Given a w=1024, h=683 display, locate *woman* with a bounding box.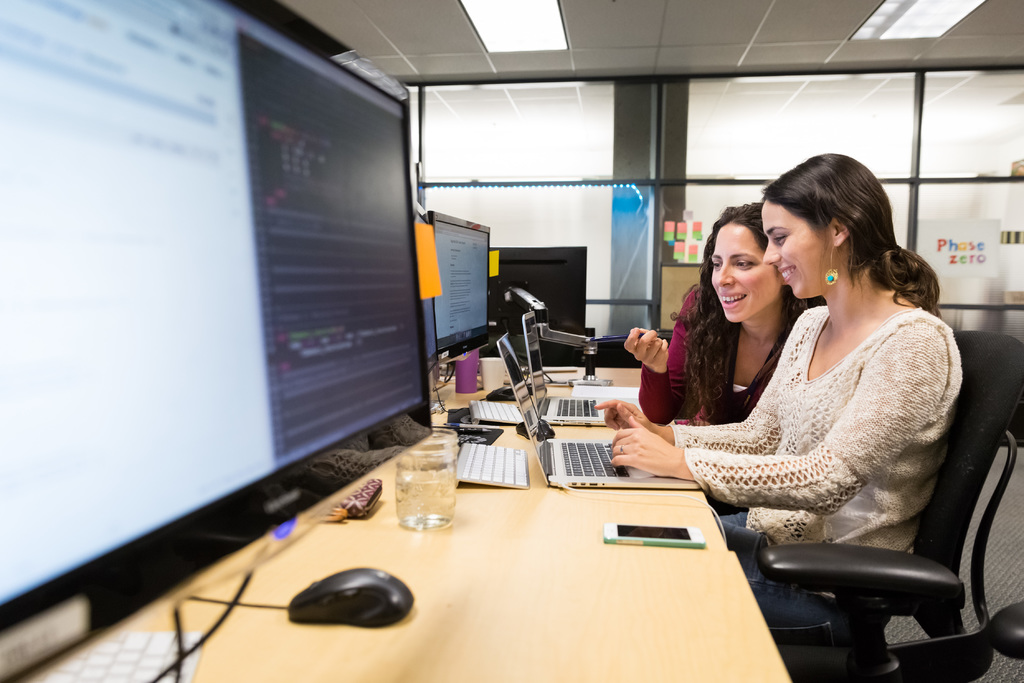
Located: box(620, 198, 826, 424).
